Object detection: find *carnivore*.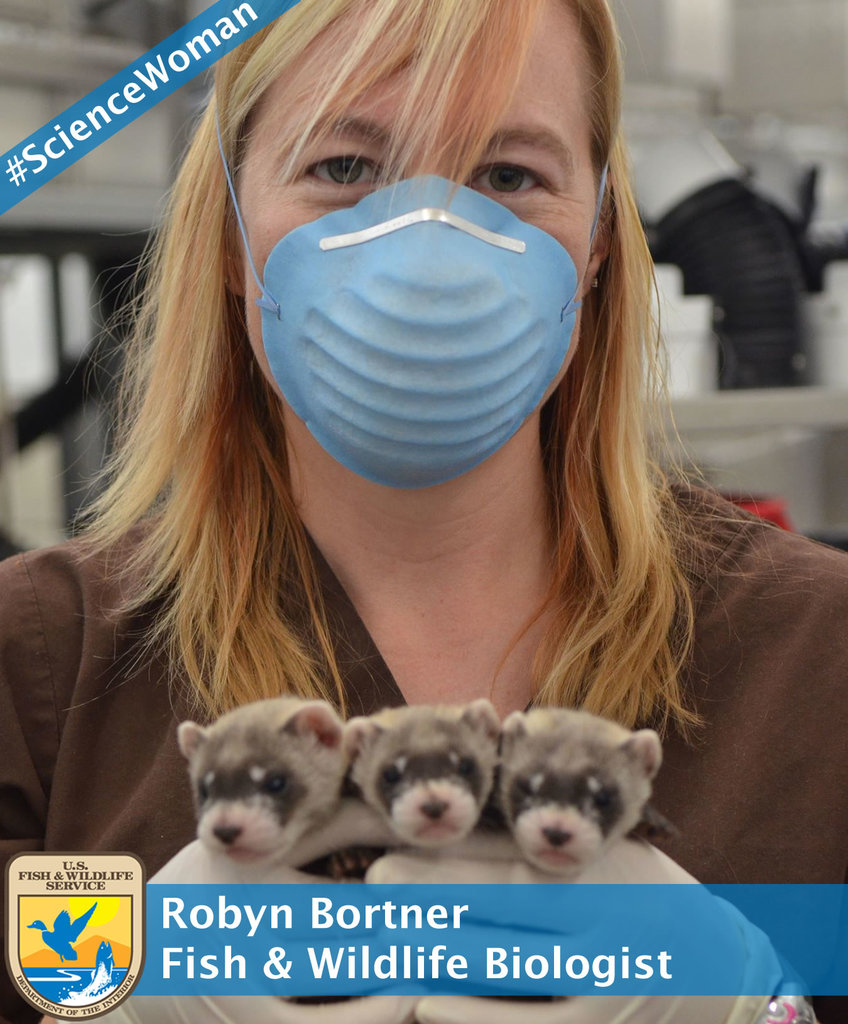
bbox=(346, 694, 506, 851).
